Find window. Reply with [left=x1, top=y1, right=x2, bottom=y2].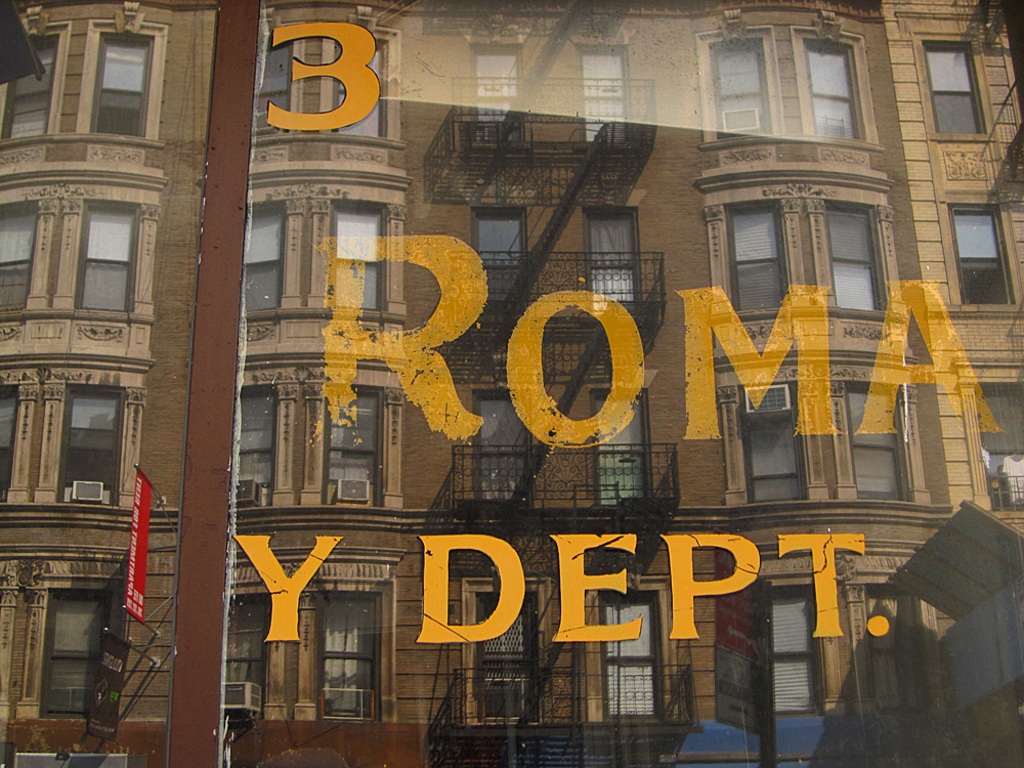
[left=732, top=388, right=809, bottom=510].
